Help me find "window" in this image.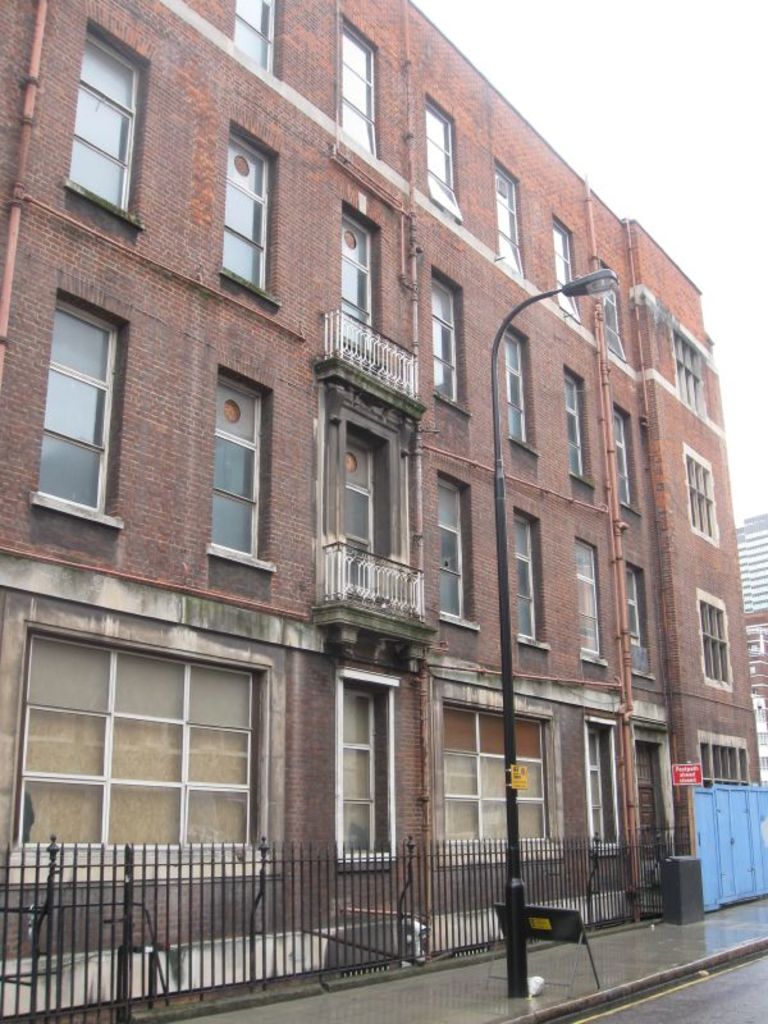
Found it: region(511, 511, 539, 639).
